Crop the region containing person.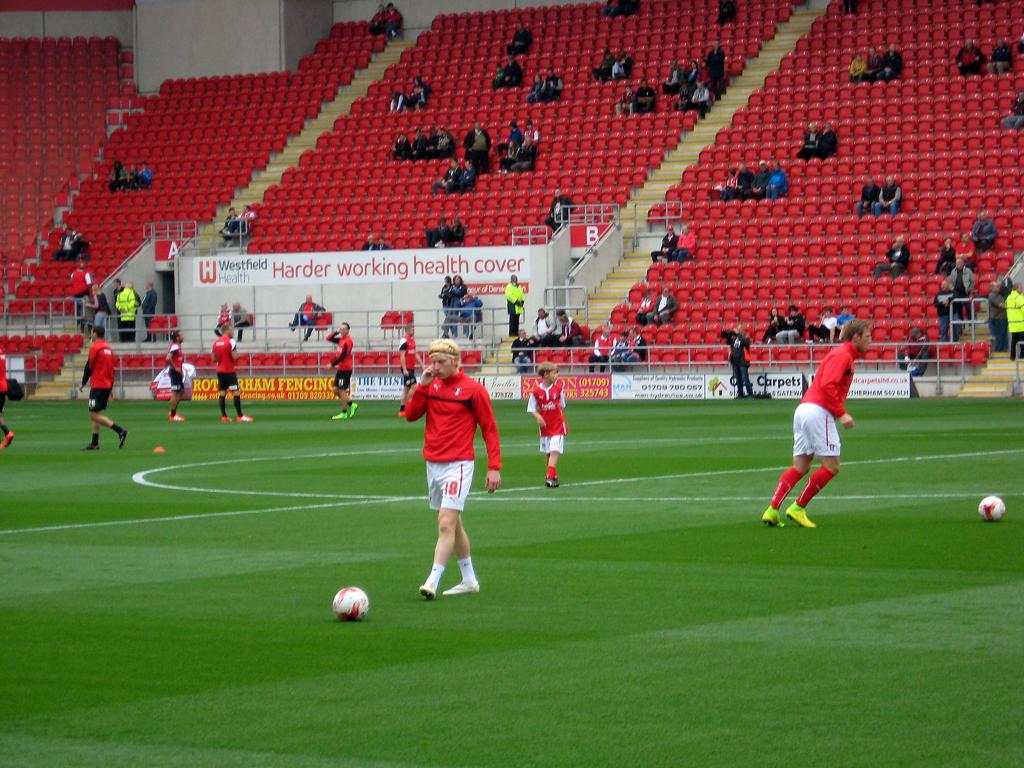
Crop region: 612 85 633 111.
